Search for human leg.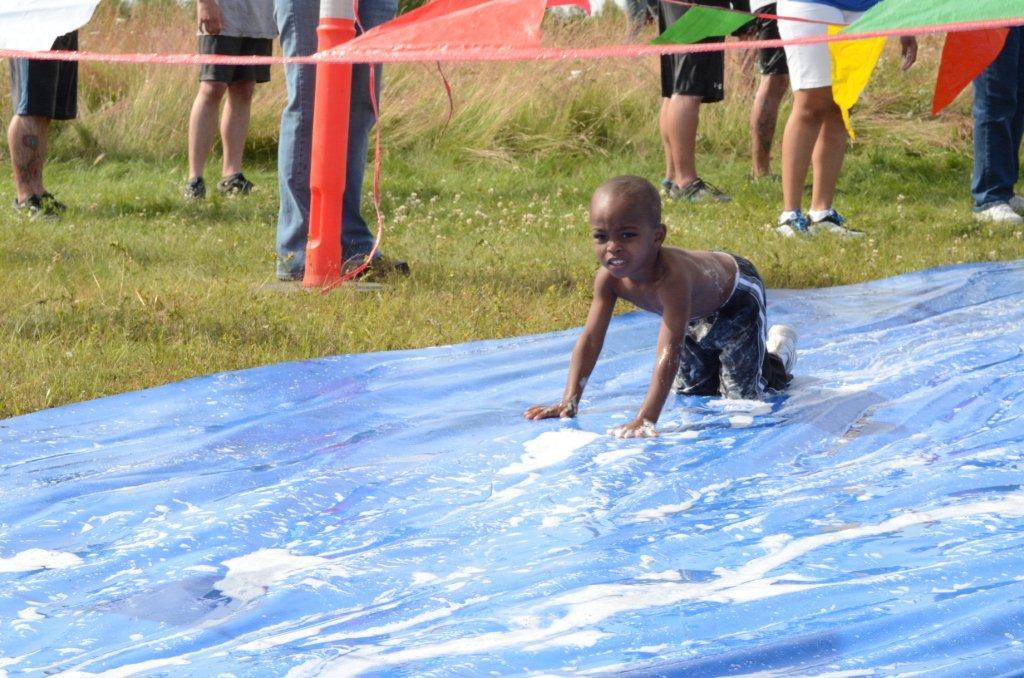
Found at 3,38,86,217.
